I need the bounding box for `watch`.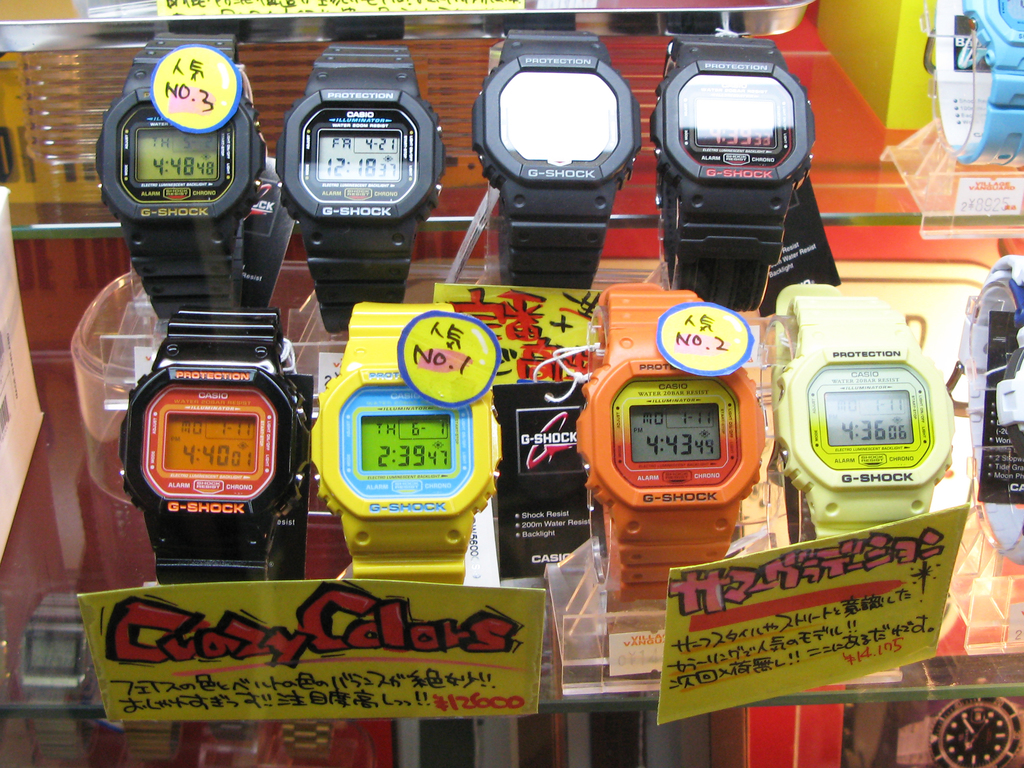
Here it is: (950,251,1020,569).
